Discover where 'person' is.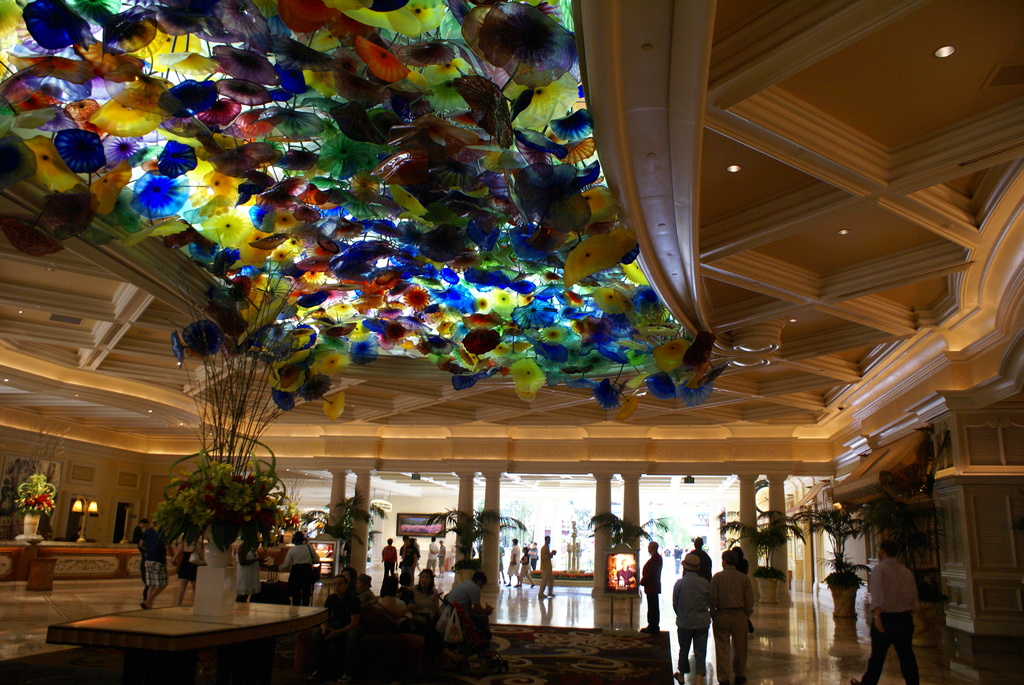
Discovered at region(397, 536, 419, 585).
